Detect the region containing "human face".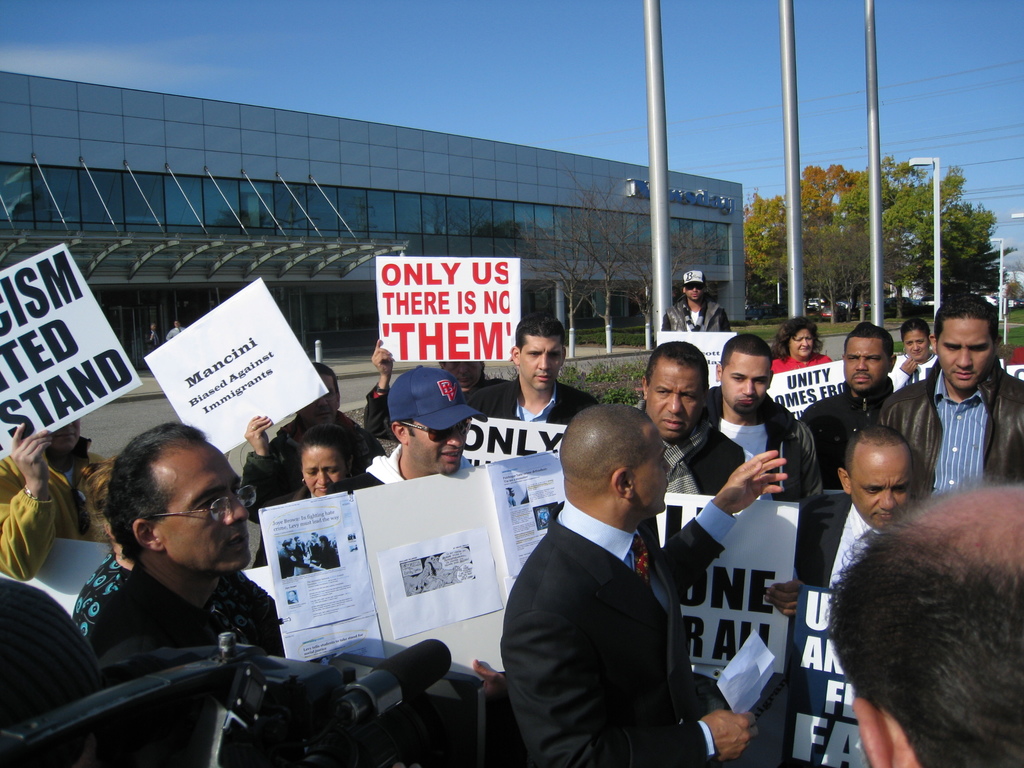
[left=301, top=375, right=337, bottom=425].
